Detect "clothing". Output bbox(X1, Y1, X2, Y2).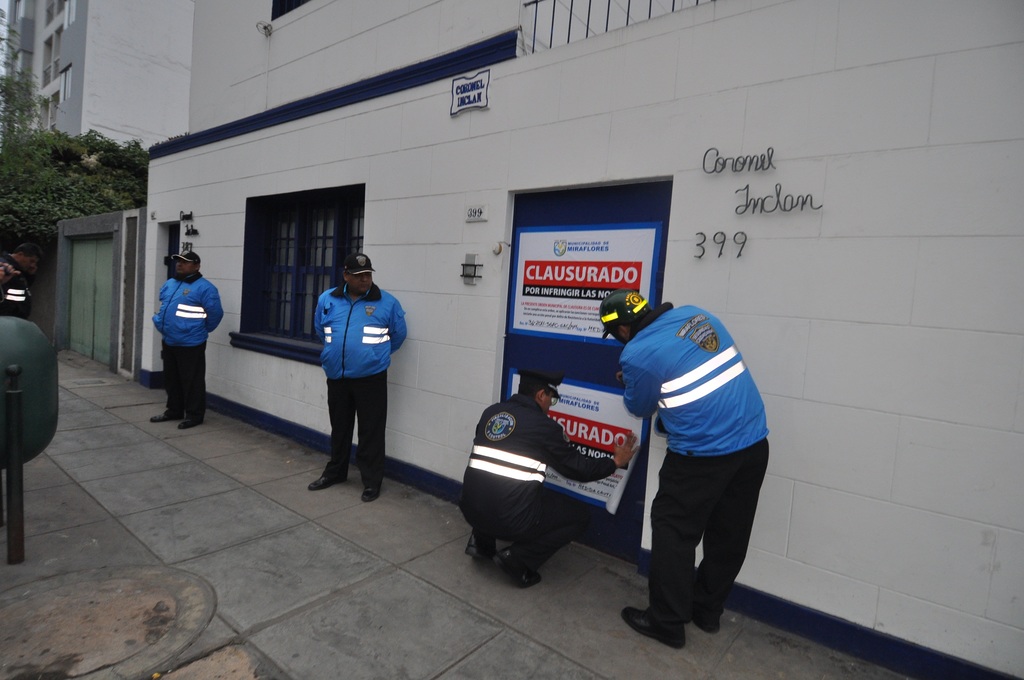
bbox(458, 395, 613, 555).
